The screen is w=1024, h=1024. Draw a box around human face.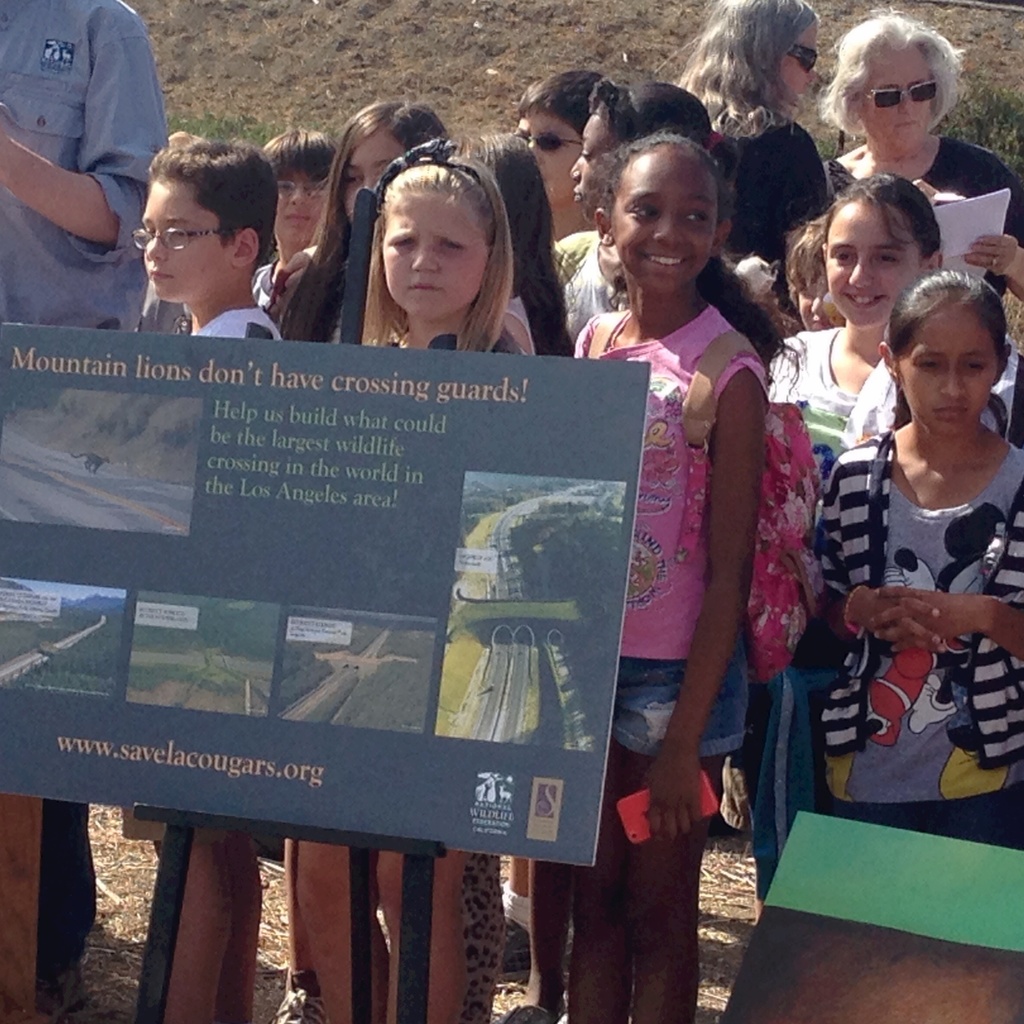
[513,99,586,199].
